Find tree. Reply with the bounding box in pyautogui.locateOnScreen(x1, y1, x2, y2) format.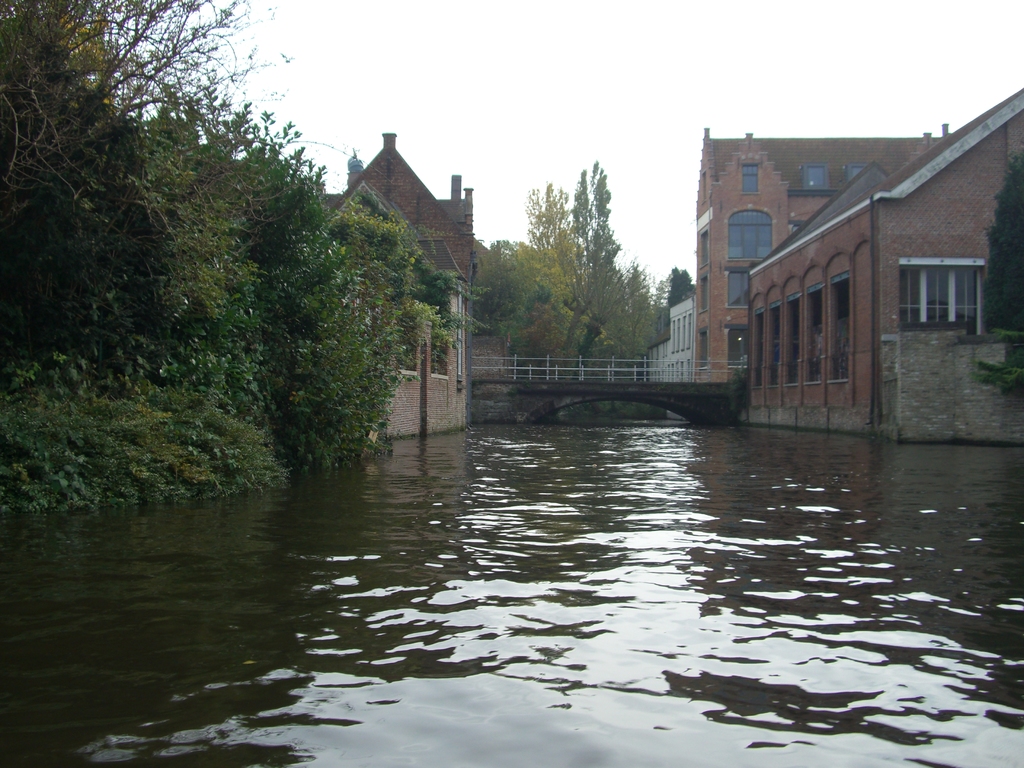
pyautogui.locateOnScreen(652, 257, 712, 321).
